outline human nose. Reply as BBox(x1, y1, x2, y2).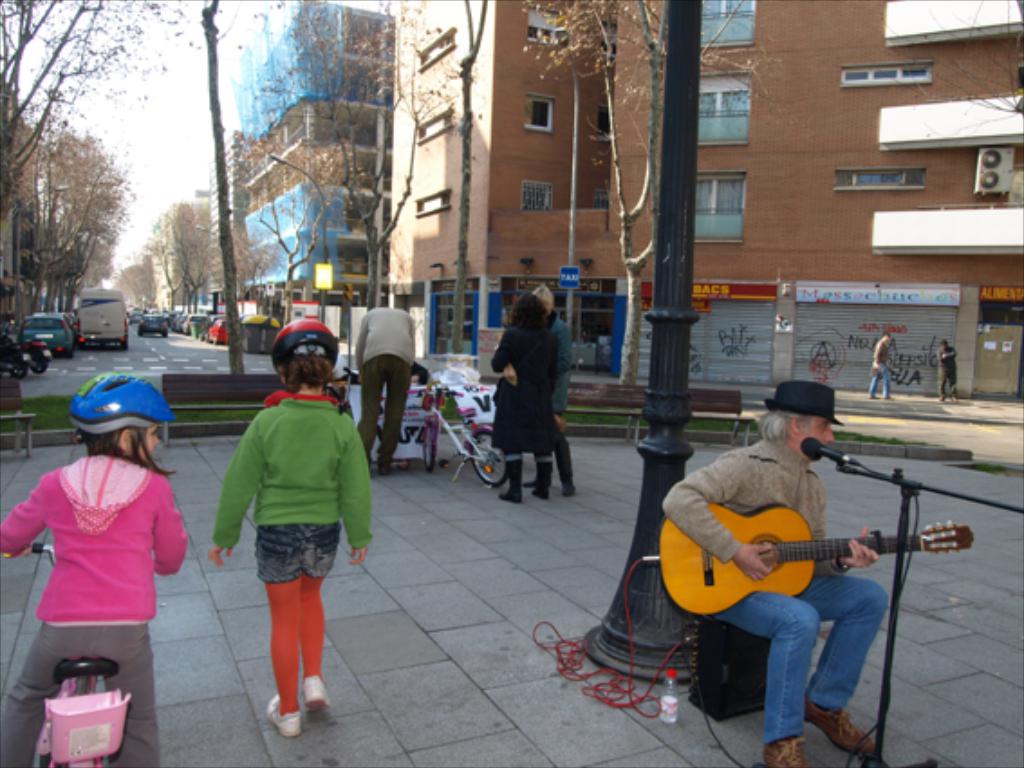
BBox(152, 436, 161, 452).
